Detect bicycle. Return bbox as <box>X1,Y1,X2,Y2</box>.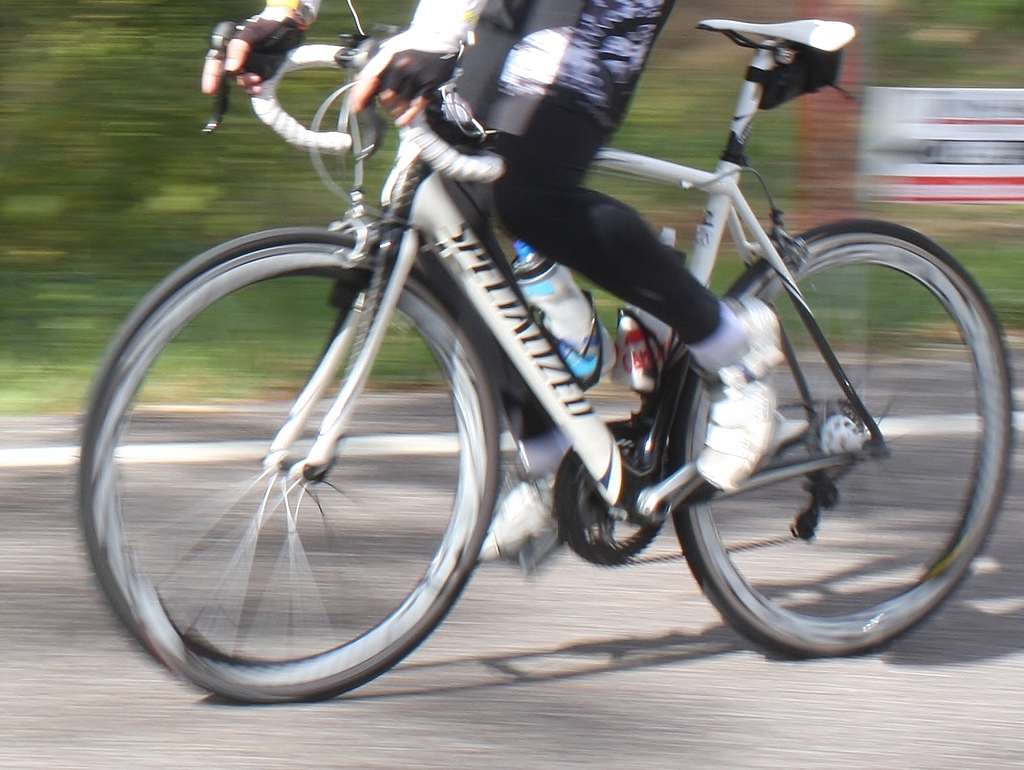
<box>74,0,1023,684</box>.
